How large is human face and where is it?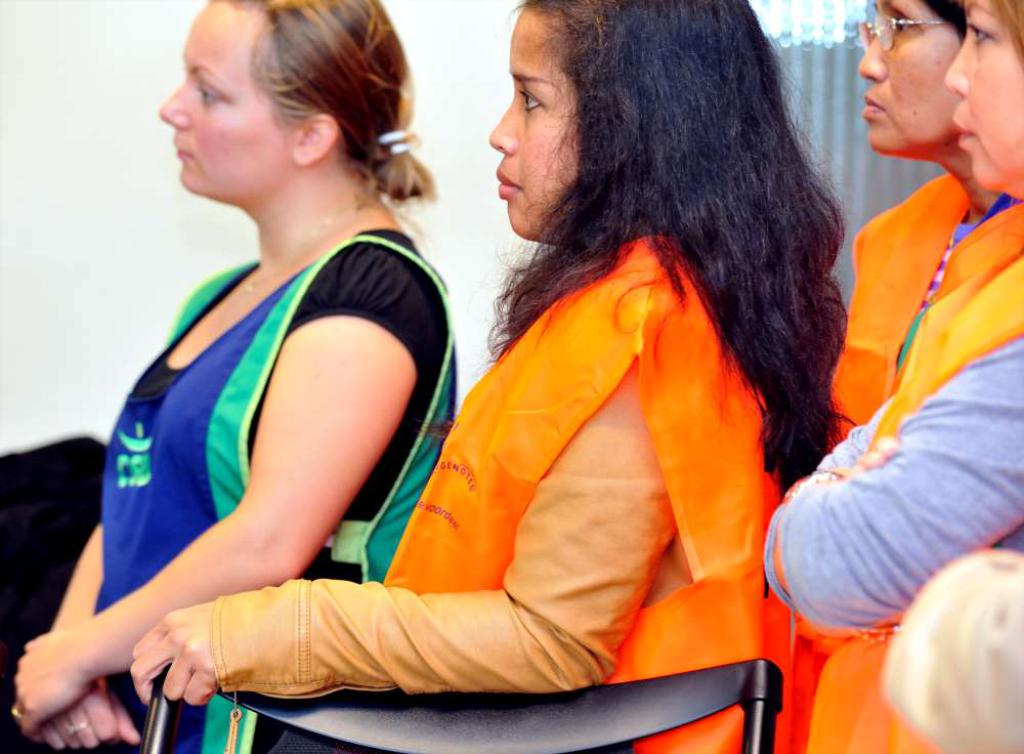
Bounding box: <box>486,7,578,236</box>.
